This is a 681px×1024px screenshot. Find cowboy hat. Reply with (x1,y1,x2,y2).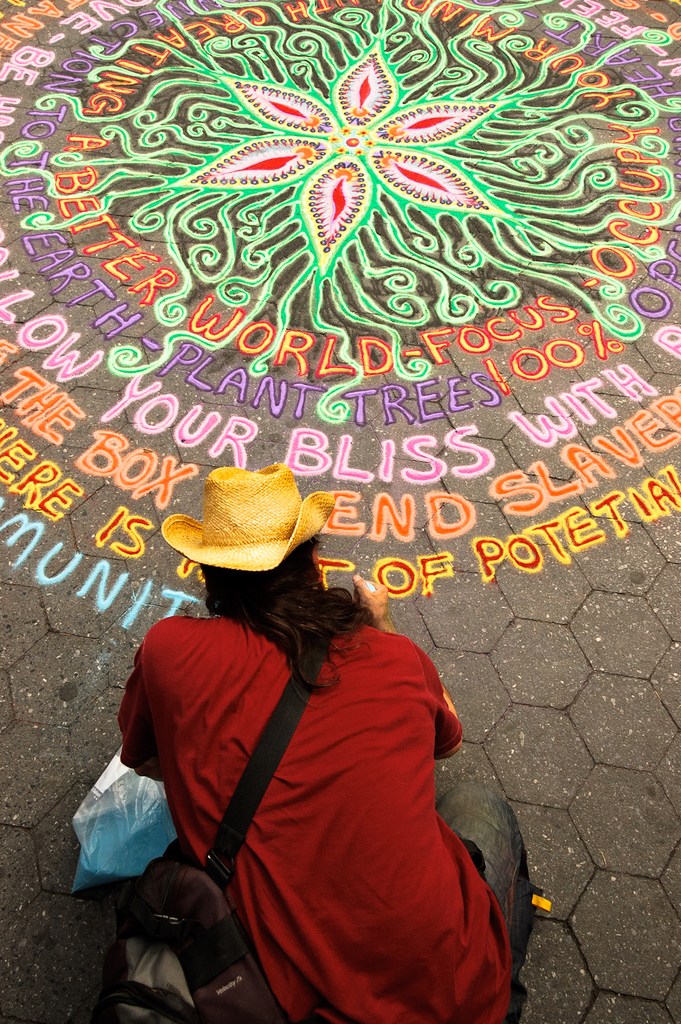
(163,459,338,573).
